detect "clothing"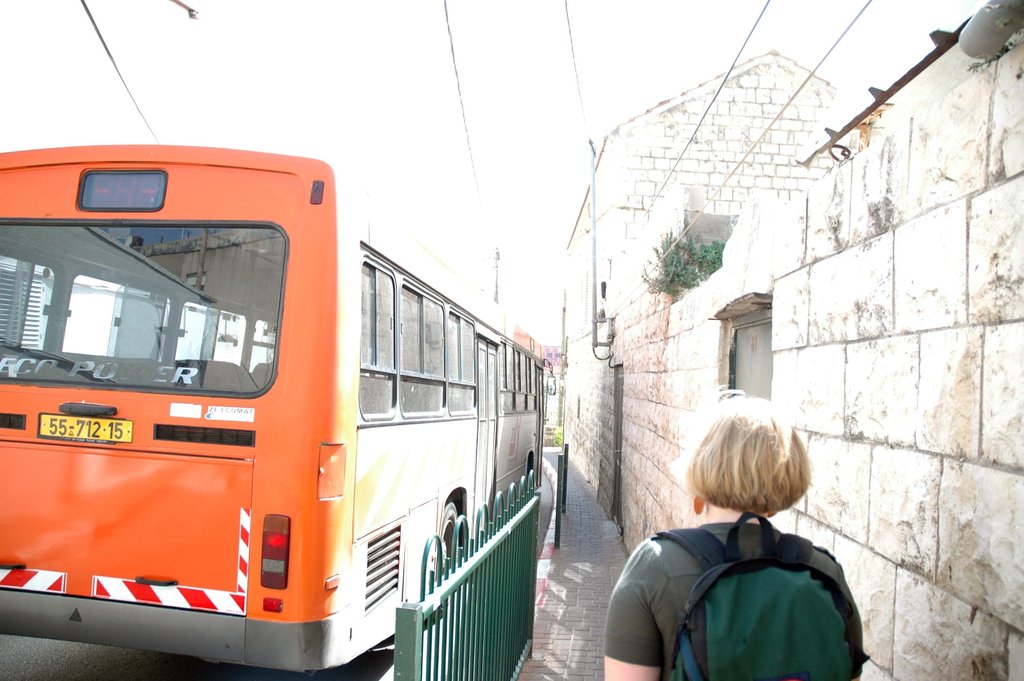
604 525 861 676
